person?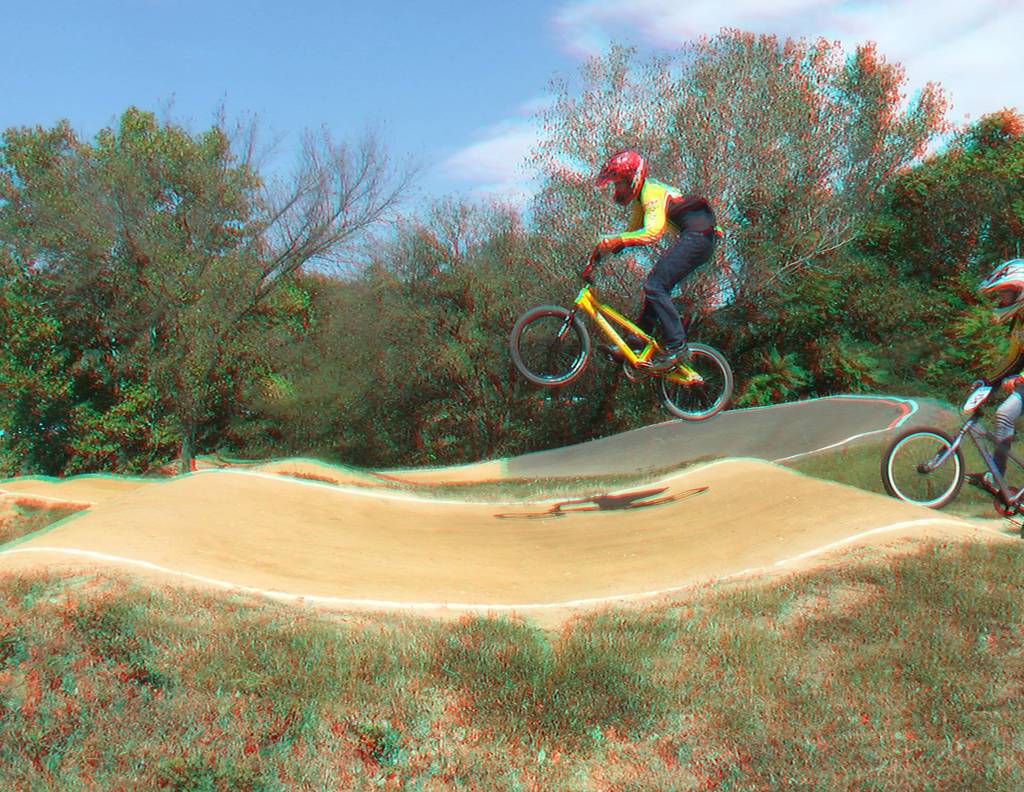
546/145/733/406
